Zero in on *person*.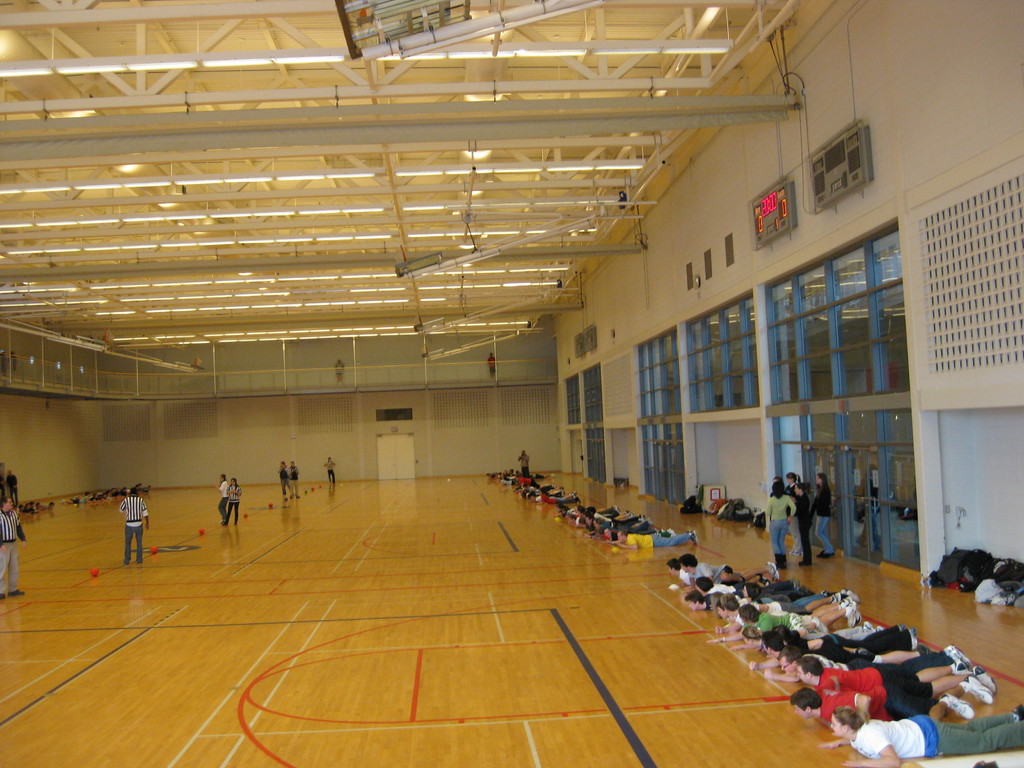
Zeroed in: [x1=514, y1=446, x2=532, y2=479].
